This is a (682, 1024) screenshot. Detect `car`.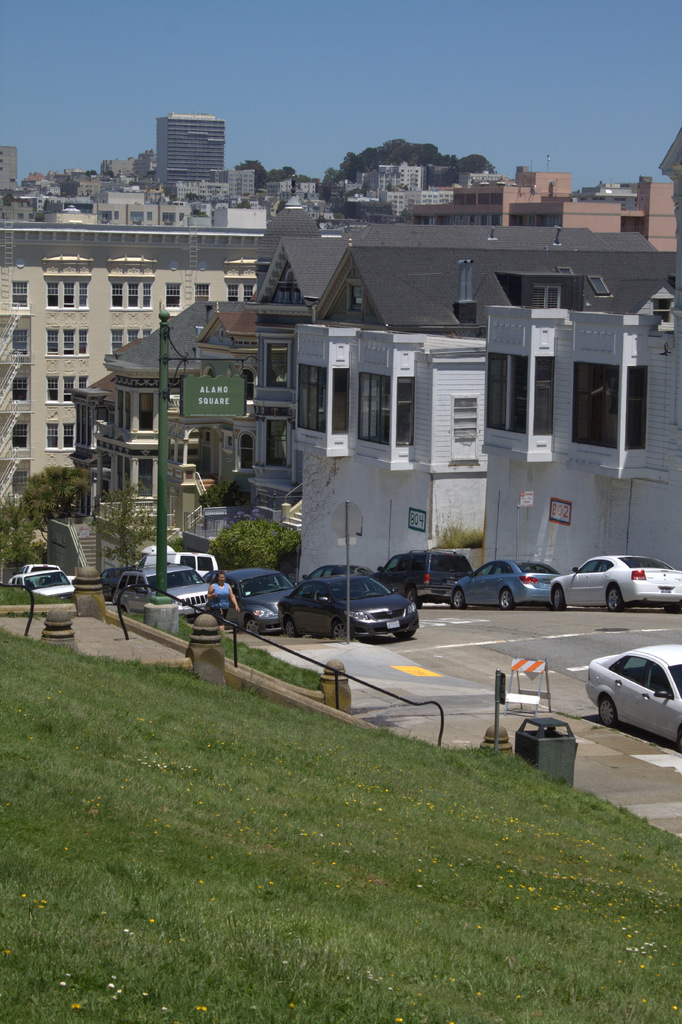
<box>30,566,74,601</box>.
